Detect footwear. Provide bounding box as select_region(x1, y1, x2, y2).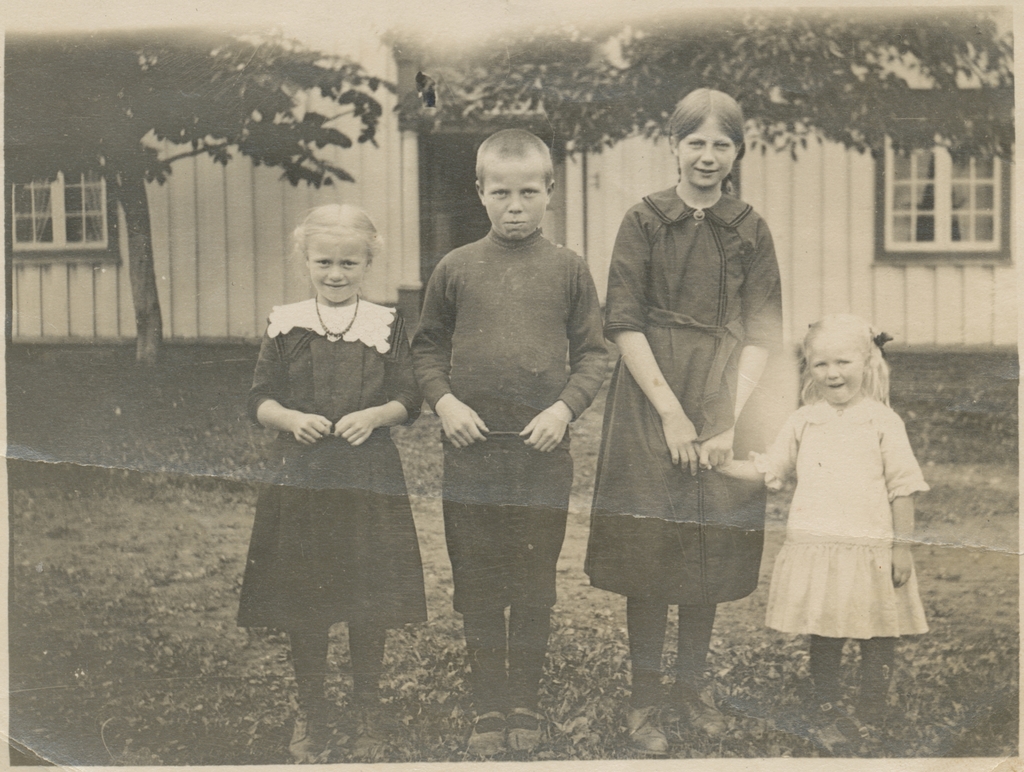
select_region(681, 697, 728, 744).
